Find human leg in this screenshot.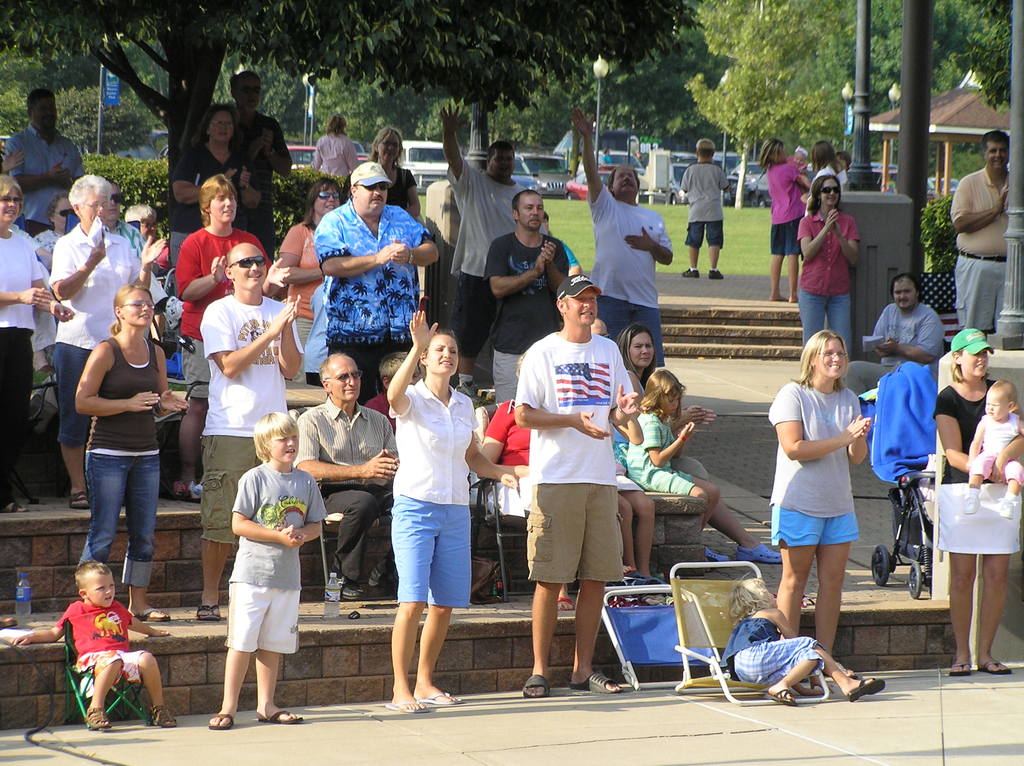
The bounding box for human leg is select_region(637, 467, 707, 524).
